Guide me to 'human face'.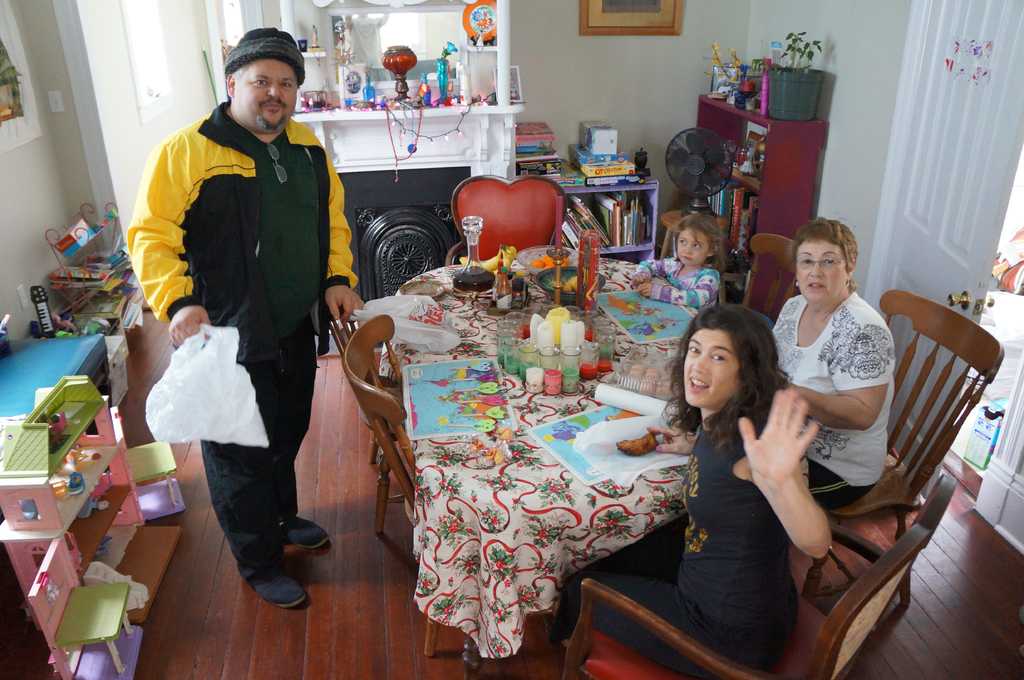
Guidance: bbox=(233, 60, 296, 127).
